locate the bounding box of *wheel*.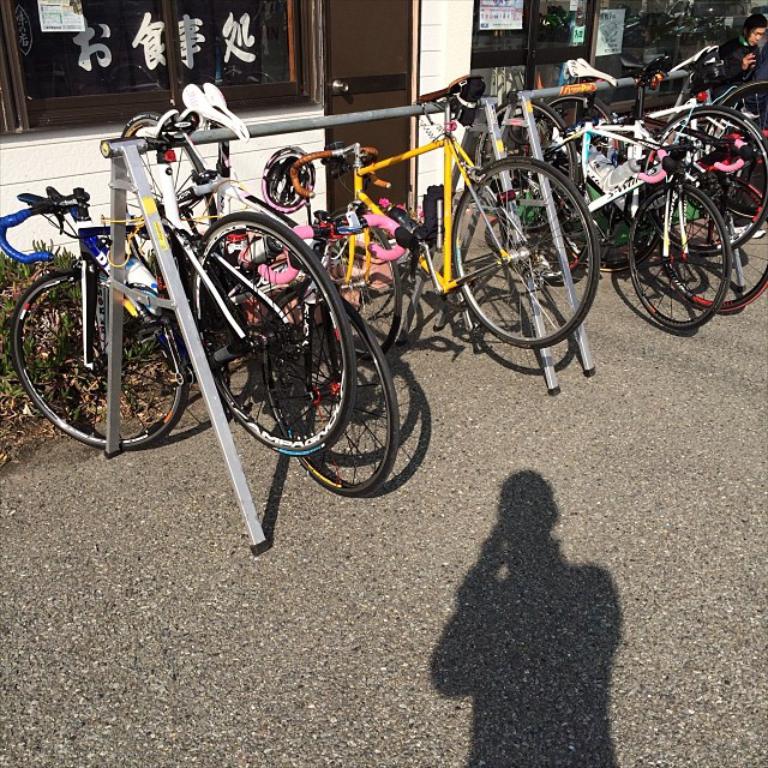
Bounding box: 184 209 352 449.
